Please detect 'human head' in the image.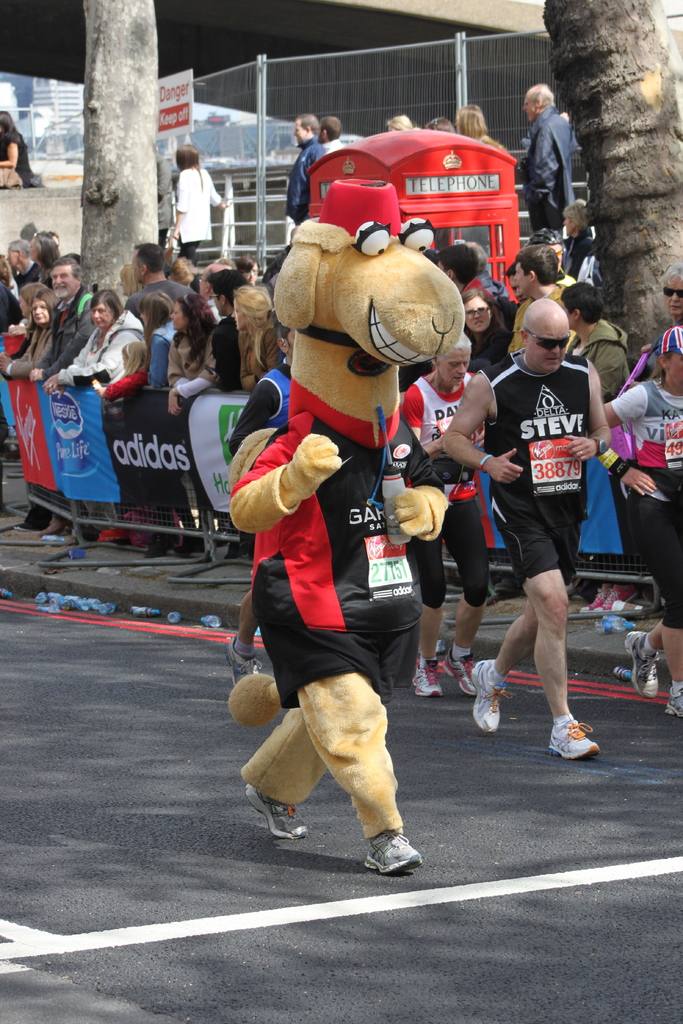
l=529, t=228, r=564, b=274.
